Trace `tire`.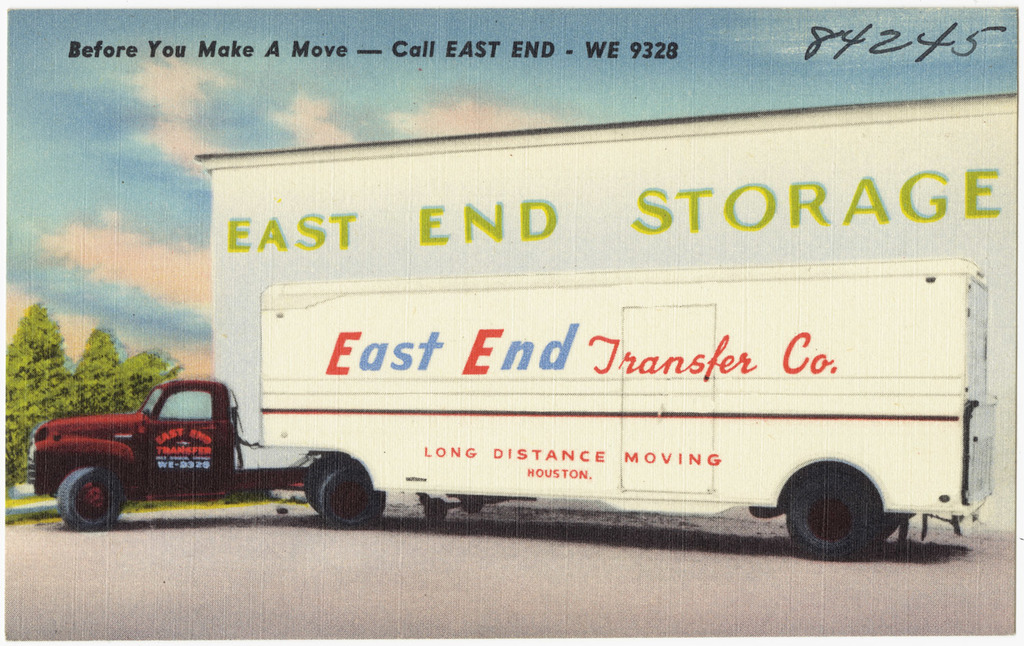
Traced to box(304, 455, 347, 509).
